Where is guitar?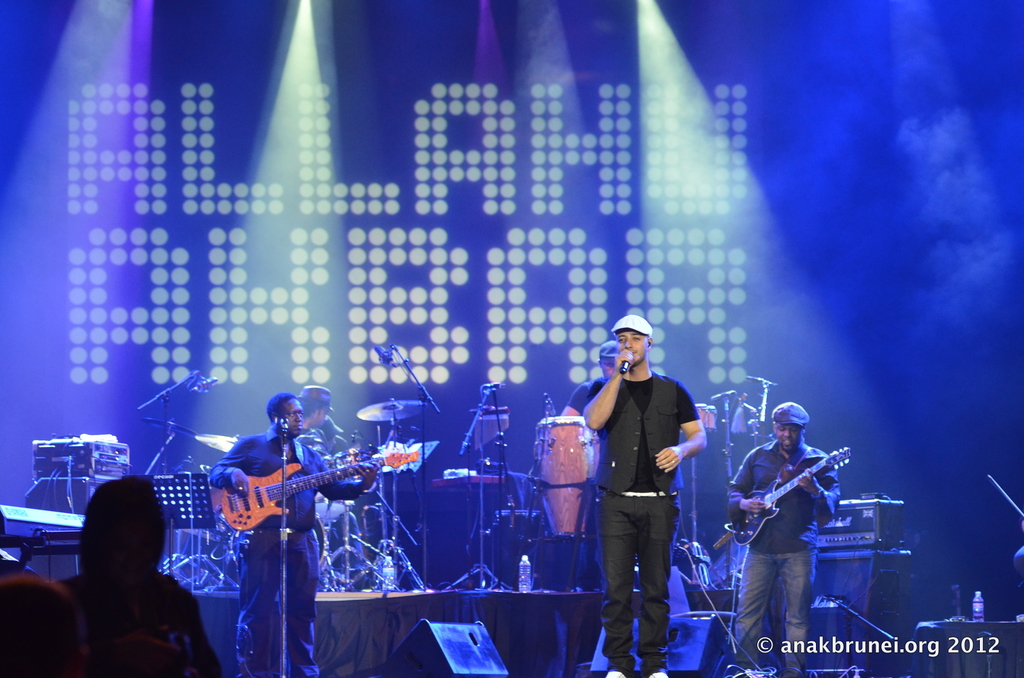
bbox=(214, 446, 420, 530).
